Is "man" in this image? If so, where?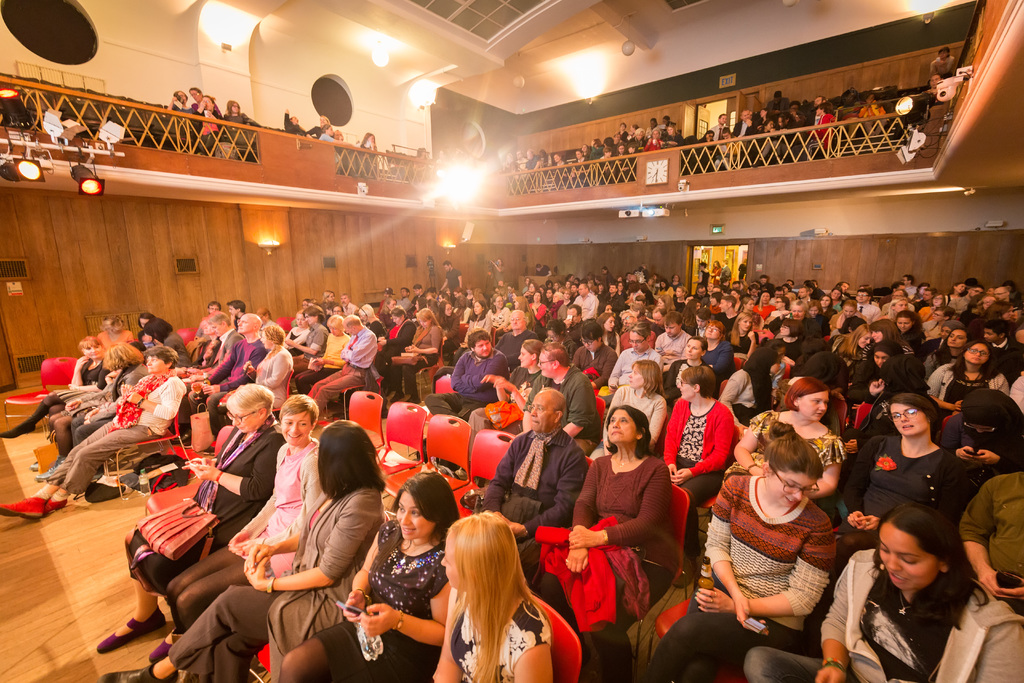
Yes, at [378, 287, 394, 314].
